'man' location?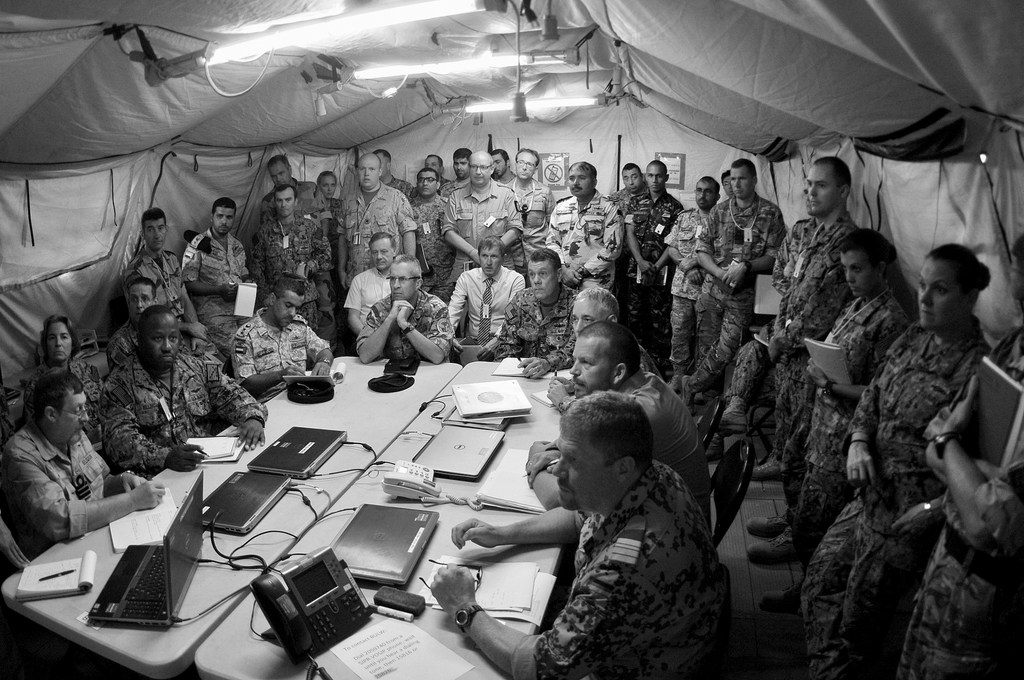
[x1=227, y1=277, x2=339, y2=396]
